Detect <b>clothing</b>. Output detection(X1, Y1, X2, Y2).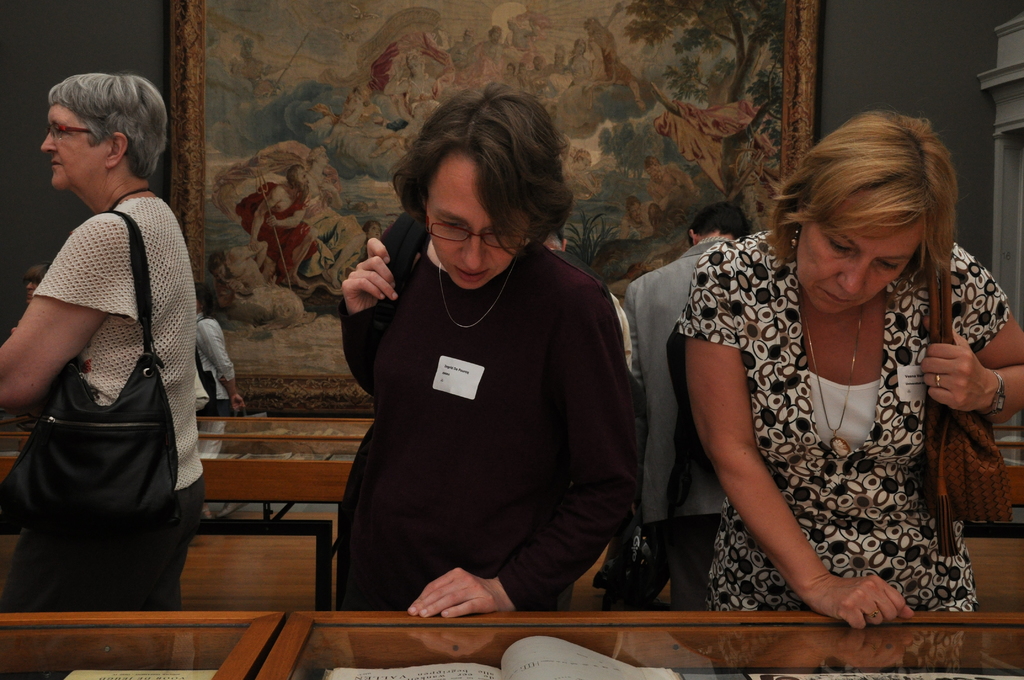
detection(683, 227, 1011, 679).
